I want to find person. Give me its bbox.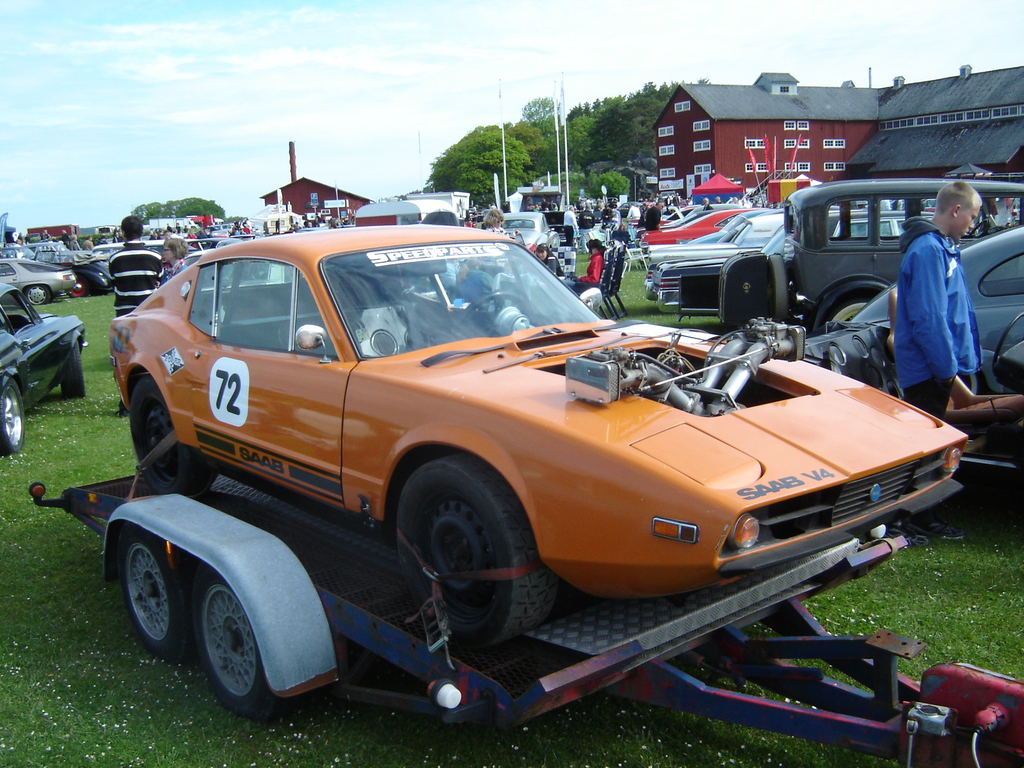
107:213:164:413.
